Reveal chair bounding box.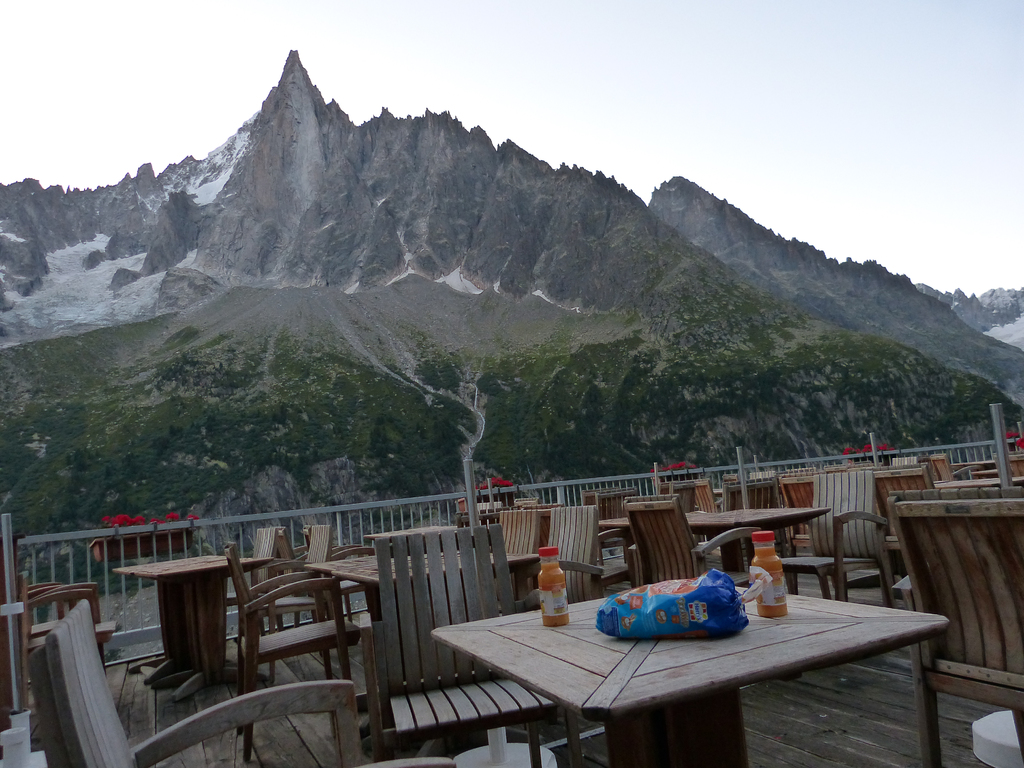
Revealed: (x1=779, y1=481, x2=816, y2=547).
